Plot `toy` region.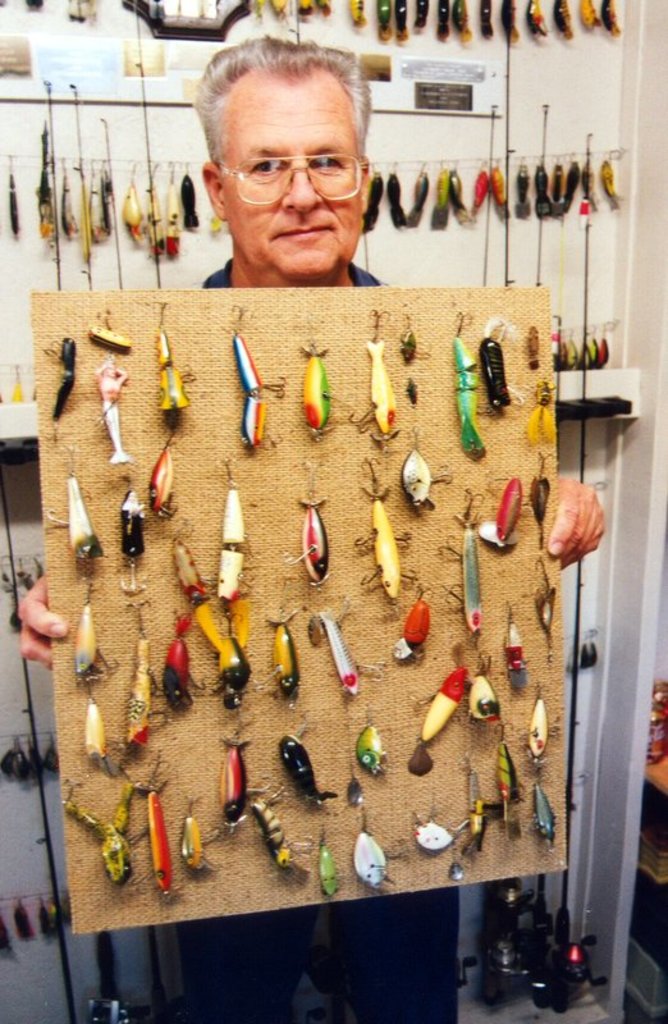
Plotted at l=539, t=558, r=558, b=637.
